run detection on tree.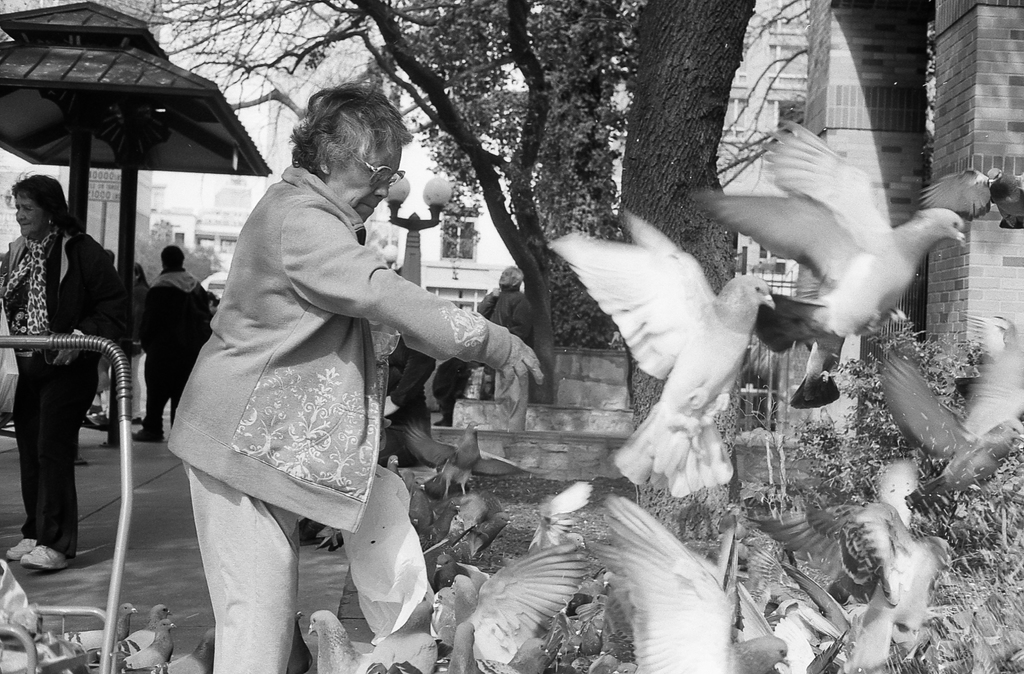
Result: box(618, 0, 753, 554).
